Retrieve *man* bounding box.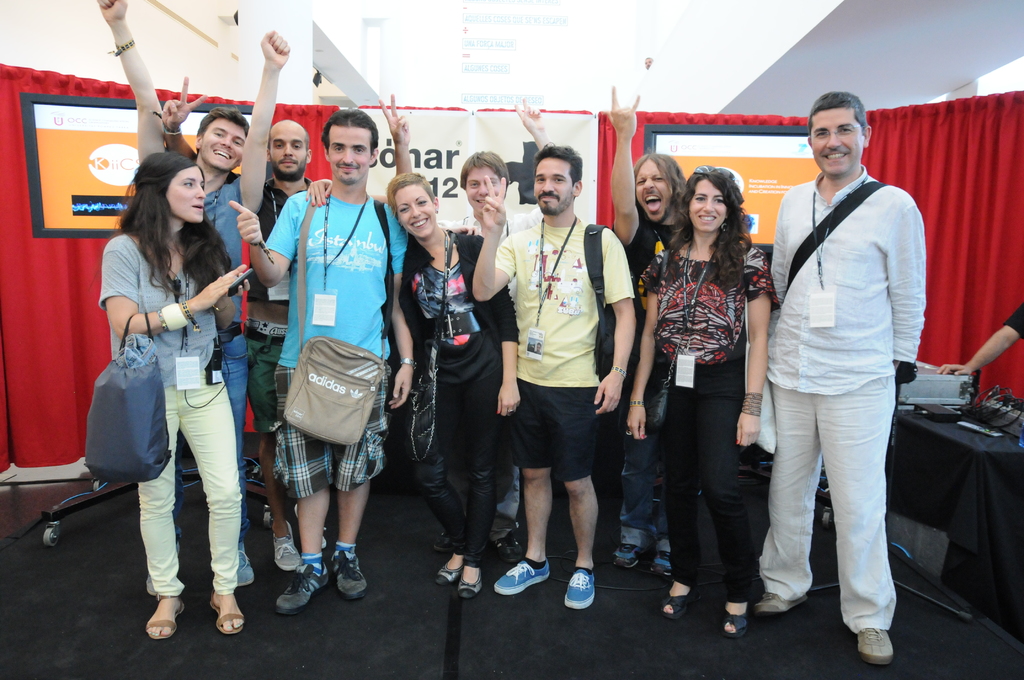
Bounding box: x1=89, y1=0, x2=295, y2=587.
